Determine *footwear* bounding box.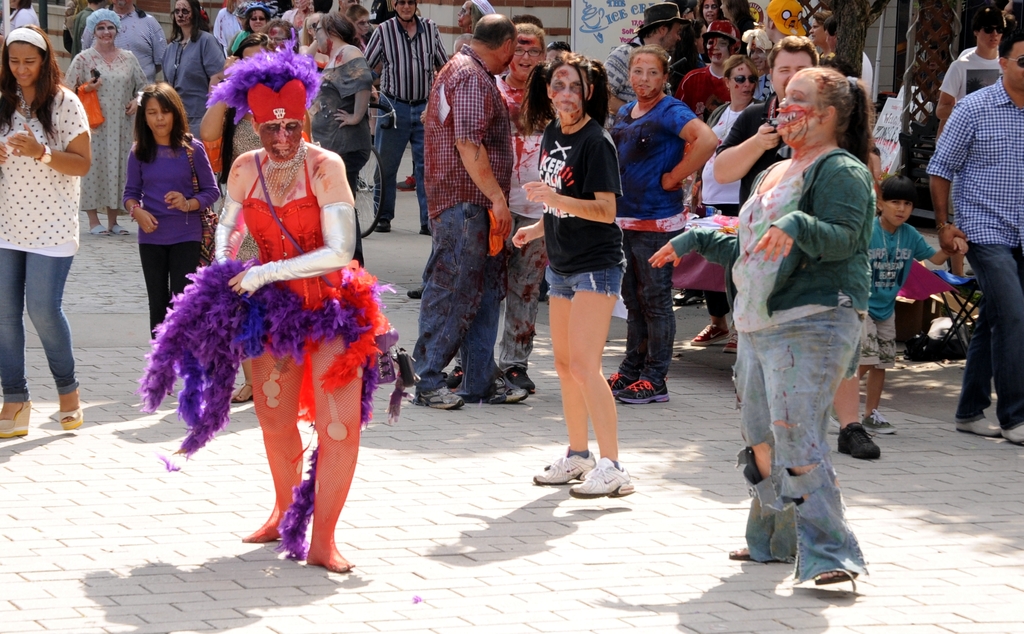
Determined: 860 410 897 435.
